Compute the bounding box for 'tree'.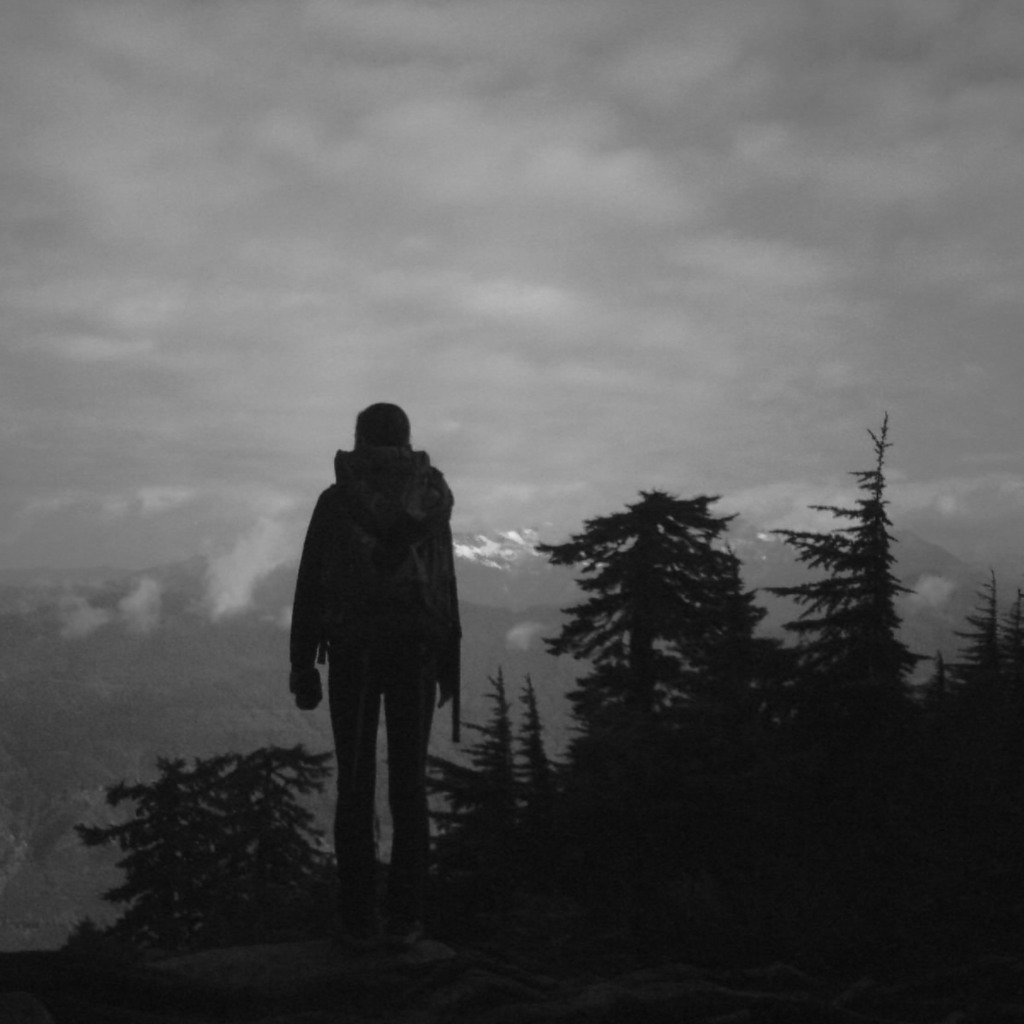
540 480 764 832.
